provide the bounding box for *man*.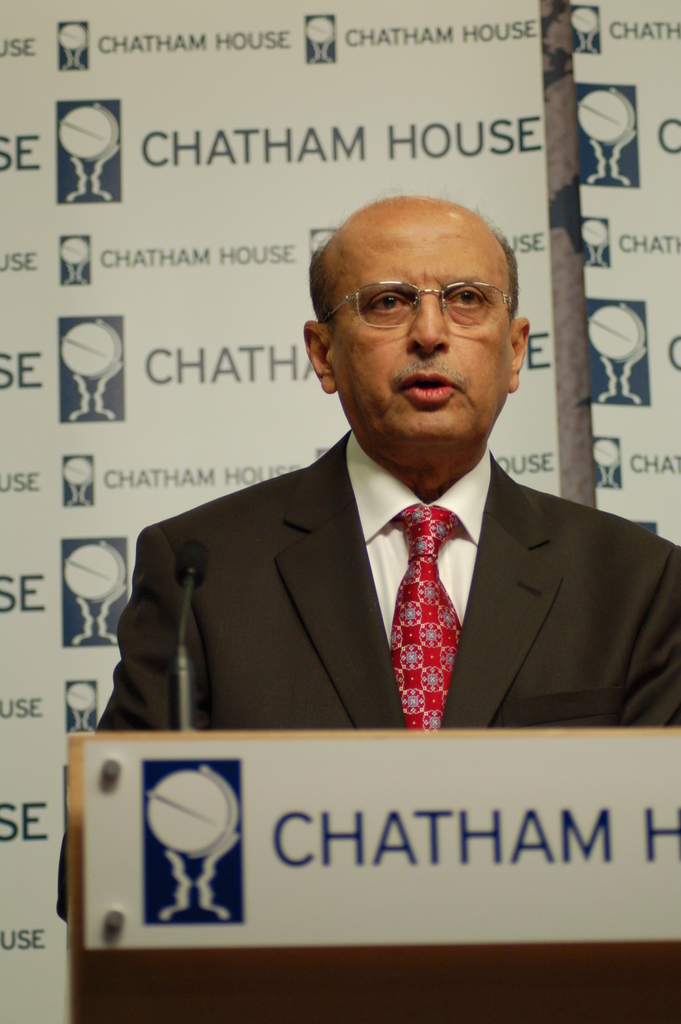
[x1=90, y1=209, x2=664, y2=776].
